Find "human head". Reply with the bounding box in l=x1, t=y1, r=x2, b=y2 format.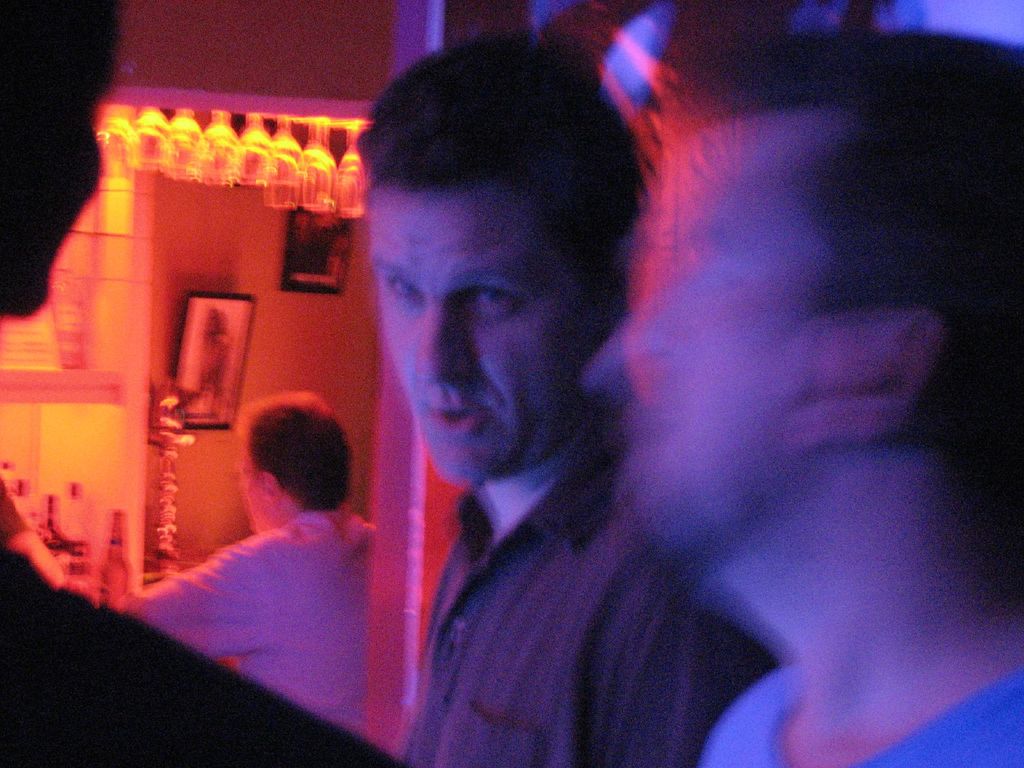
l=241, t=392, r=353, b=533.
